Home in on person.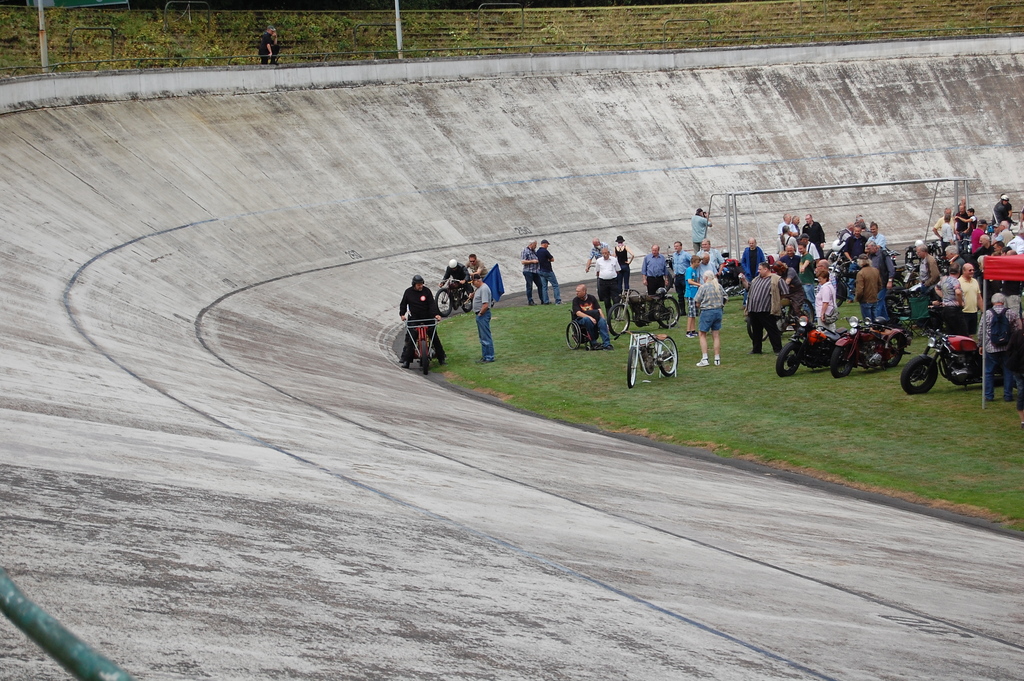
Homed in at box(260, 24, 279, 62).
